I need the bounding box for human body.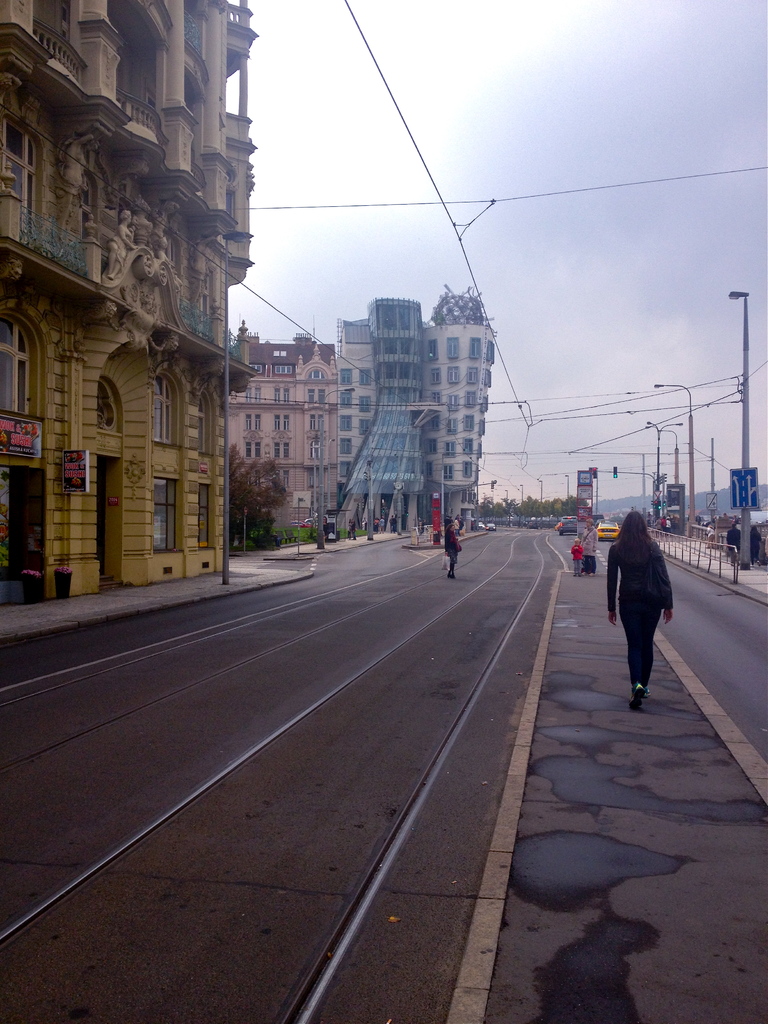
Here it is: bbox=(373, 517, 376, 533).
